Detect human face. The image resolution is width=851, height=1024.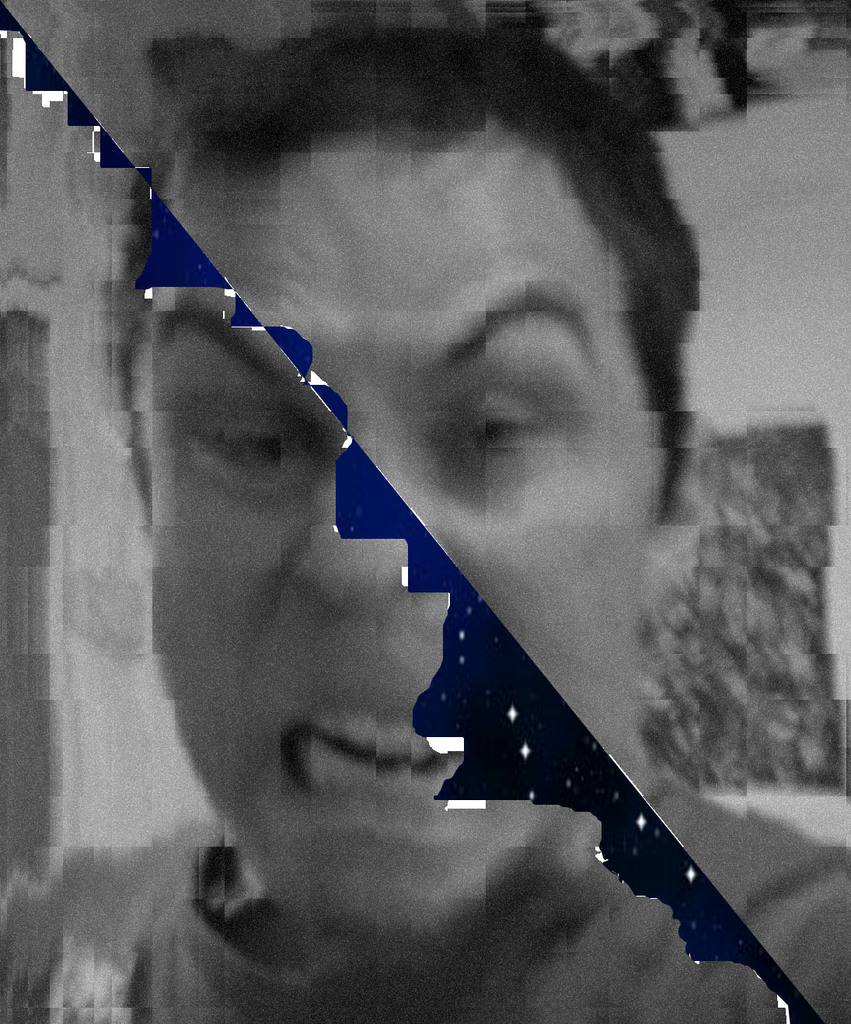
detection(133, 142, 674, 945).
